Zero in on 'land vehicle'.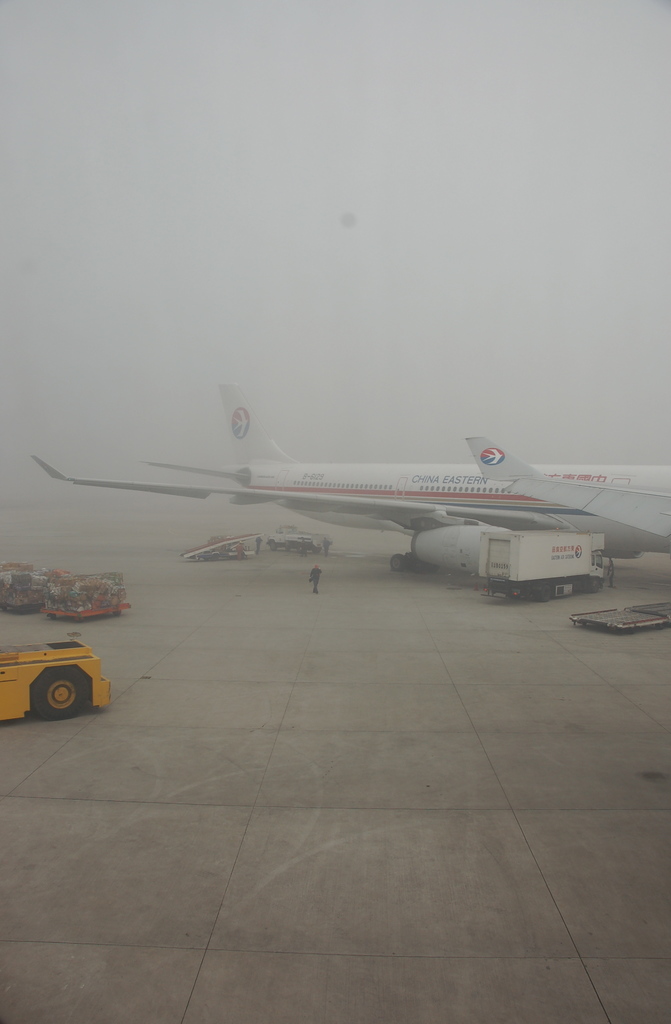
Zeroed in: region(0, 634, 112, 725).
